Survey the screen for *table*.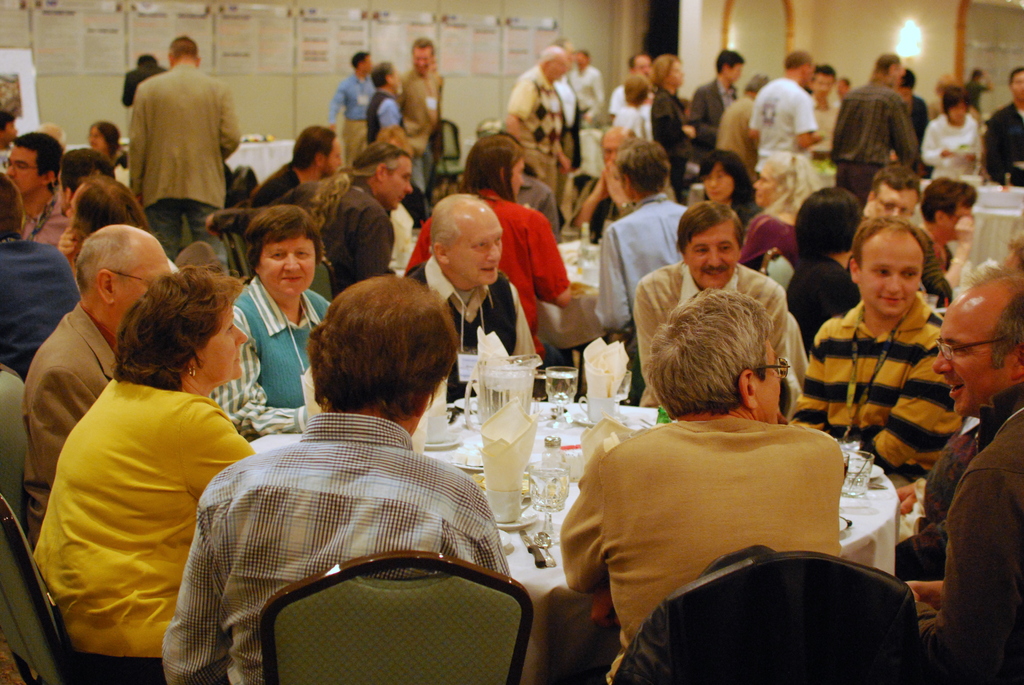
Survey found: bbox=(556, 228, 630, 320).
